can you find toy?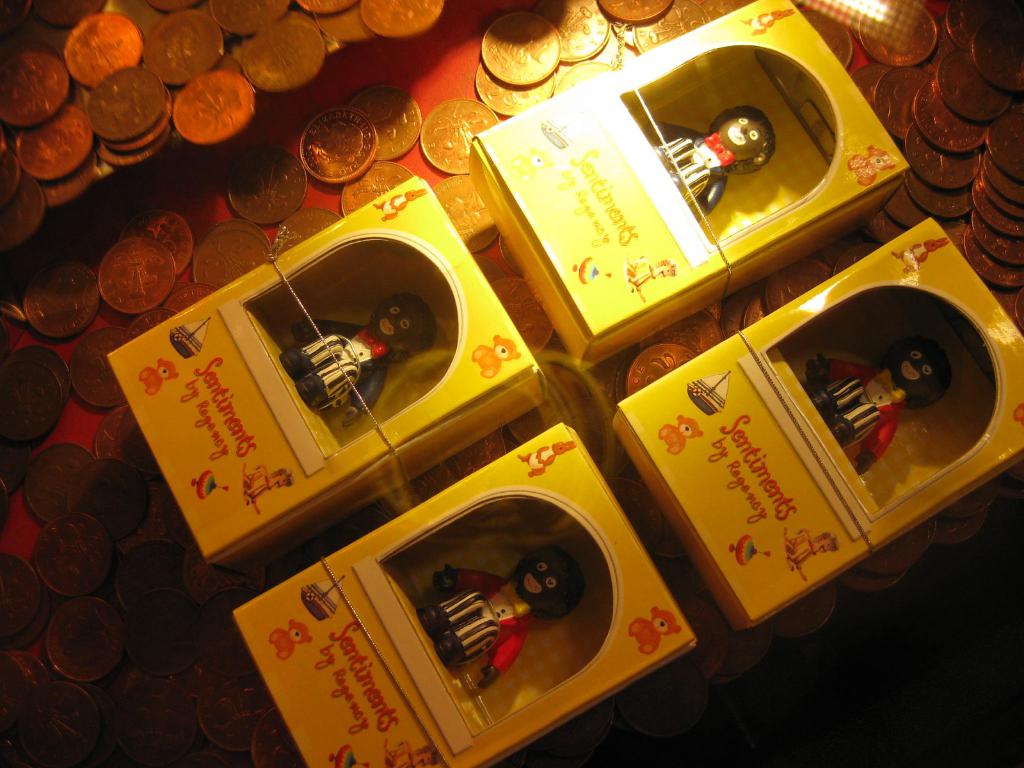
Yes, bounding box: box=[138, 354, 177, 394].
